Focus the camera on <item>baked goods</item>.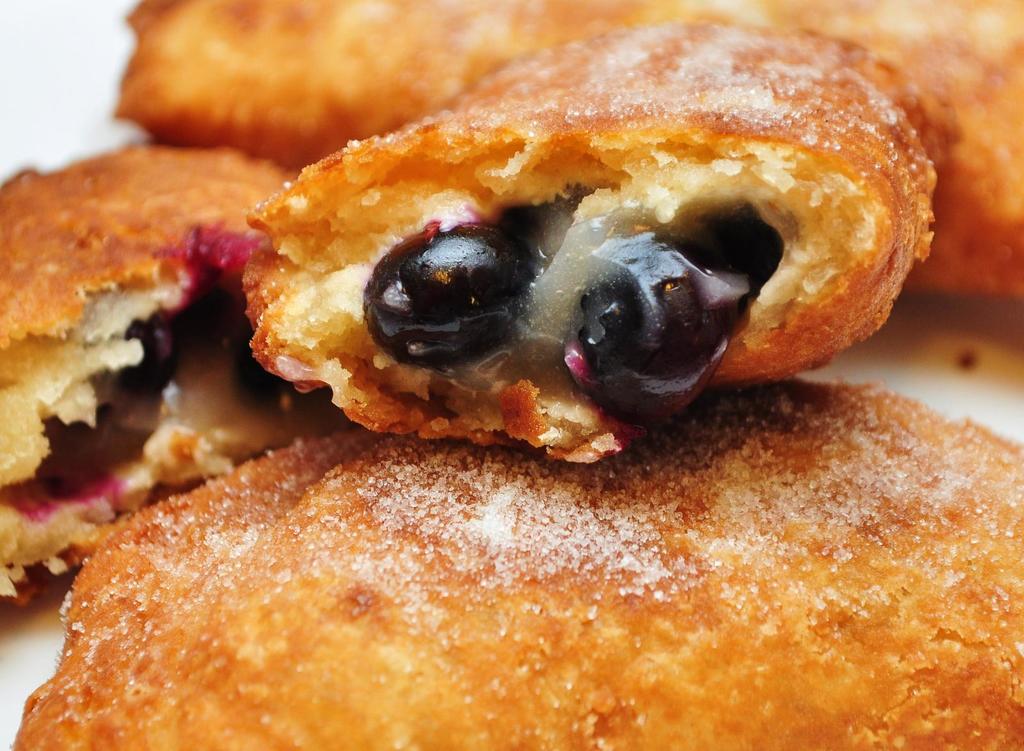
Focus region: bbox(109, 0, 1023, 298).
